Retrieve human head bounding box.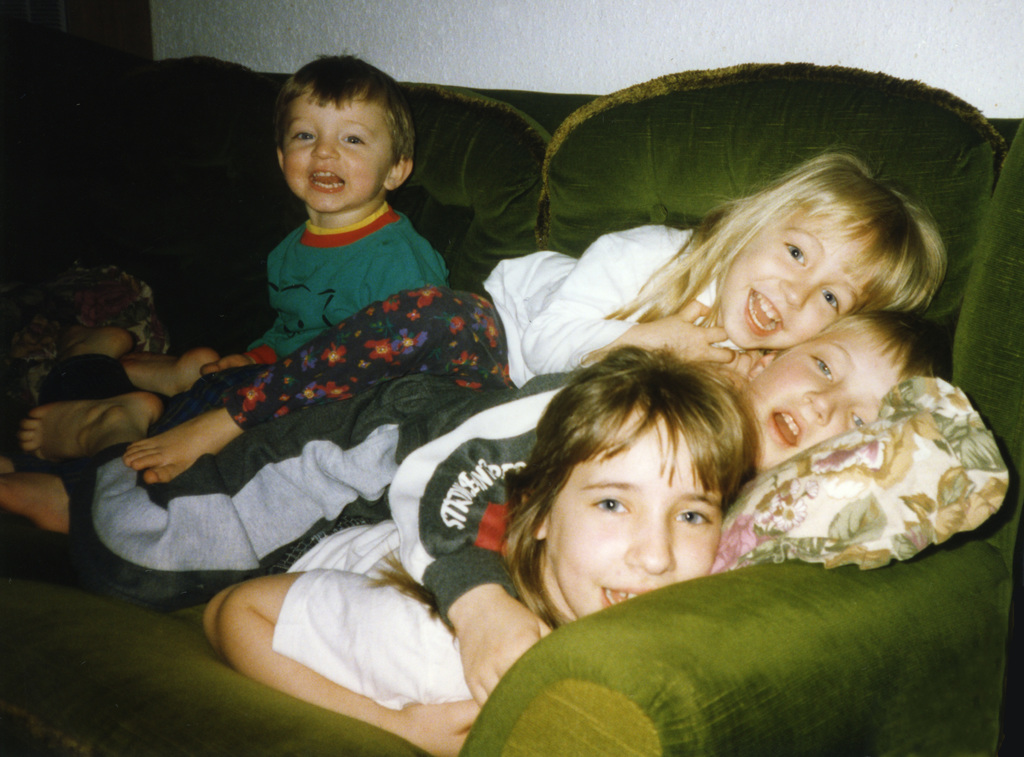
Bounding box: pyautogui.locateOnScreen(714, 154, 919, 351).
